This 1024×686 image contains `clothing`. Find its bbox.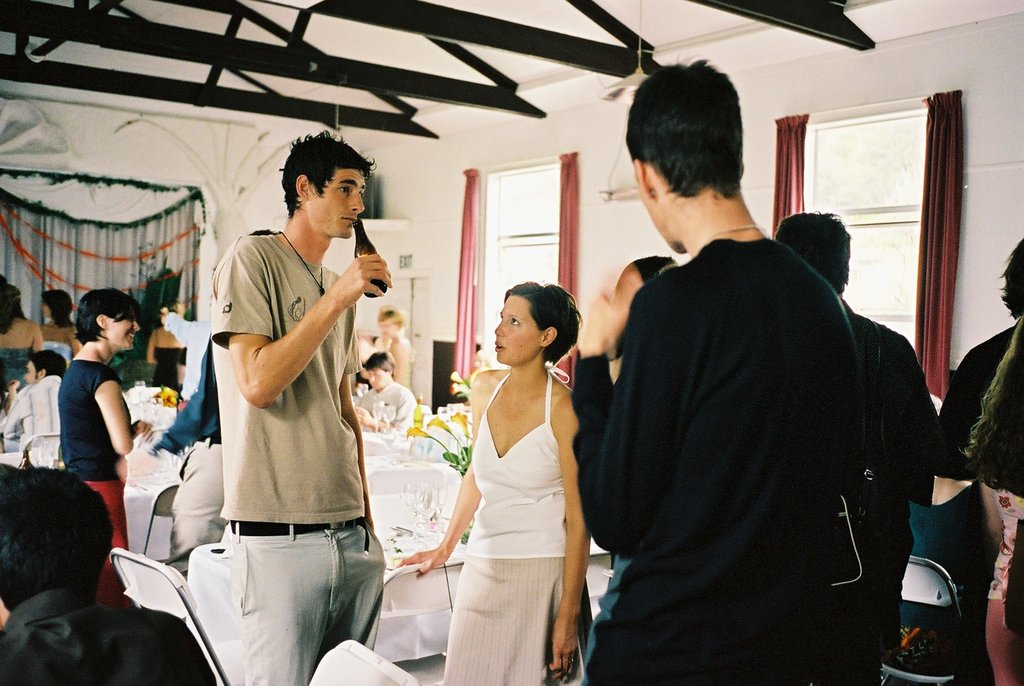
(3, 336, 32, 385).
